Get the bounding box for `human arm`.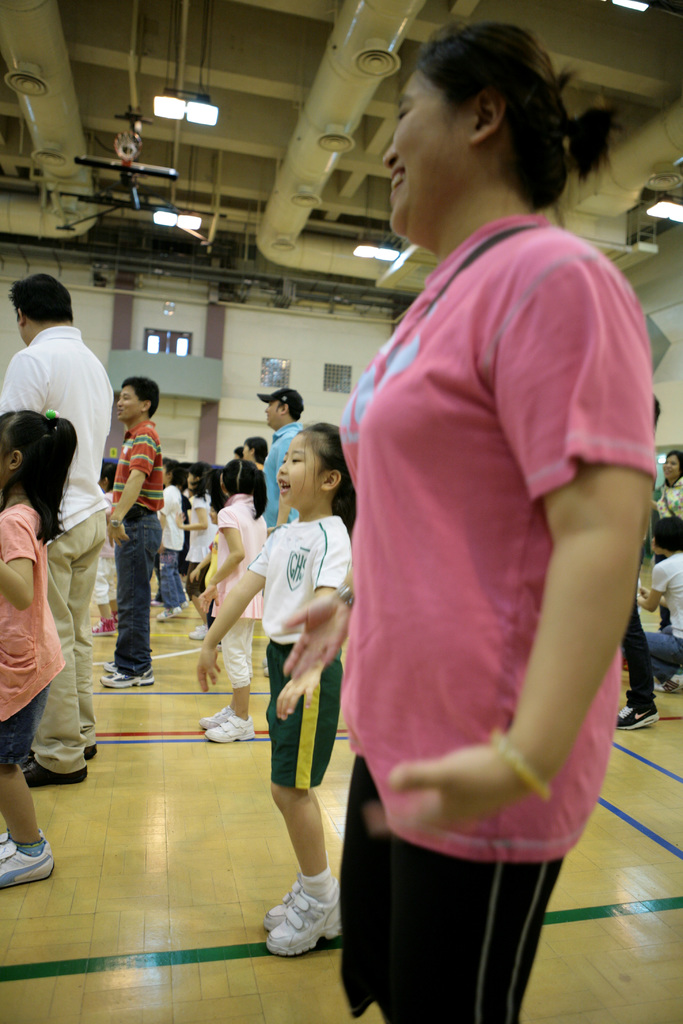
647:499:665:513.
